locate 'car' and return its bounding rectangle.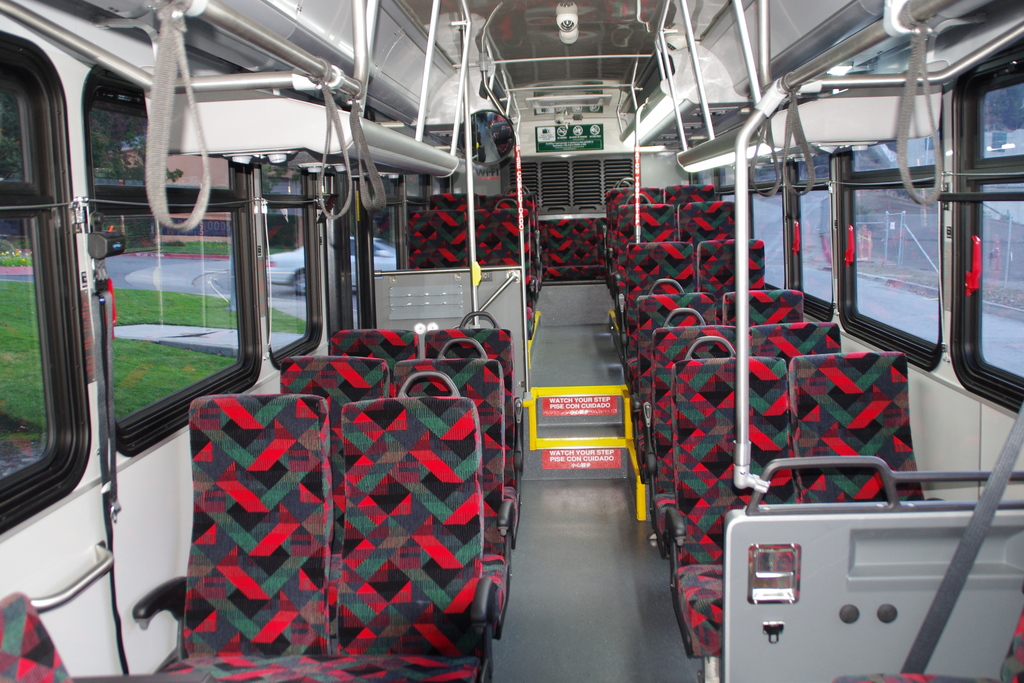
264/231/399/293.
